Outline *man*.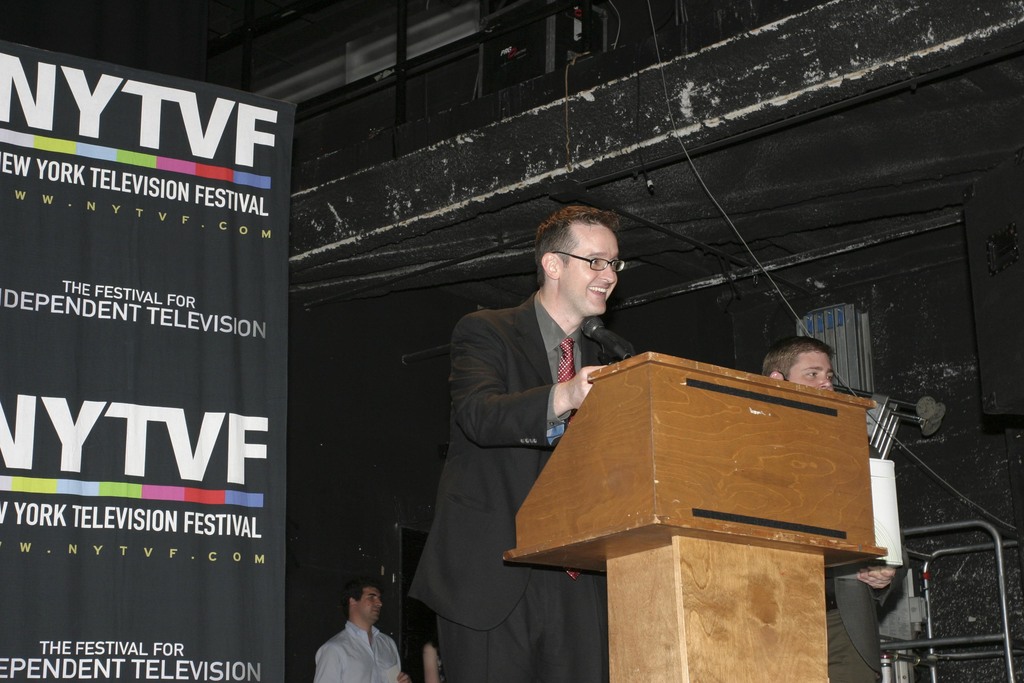
Outline: Rect(400, 202, 624, 682).
